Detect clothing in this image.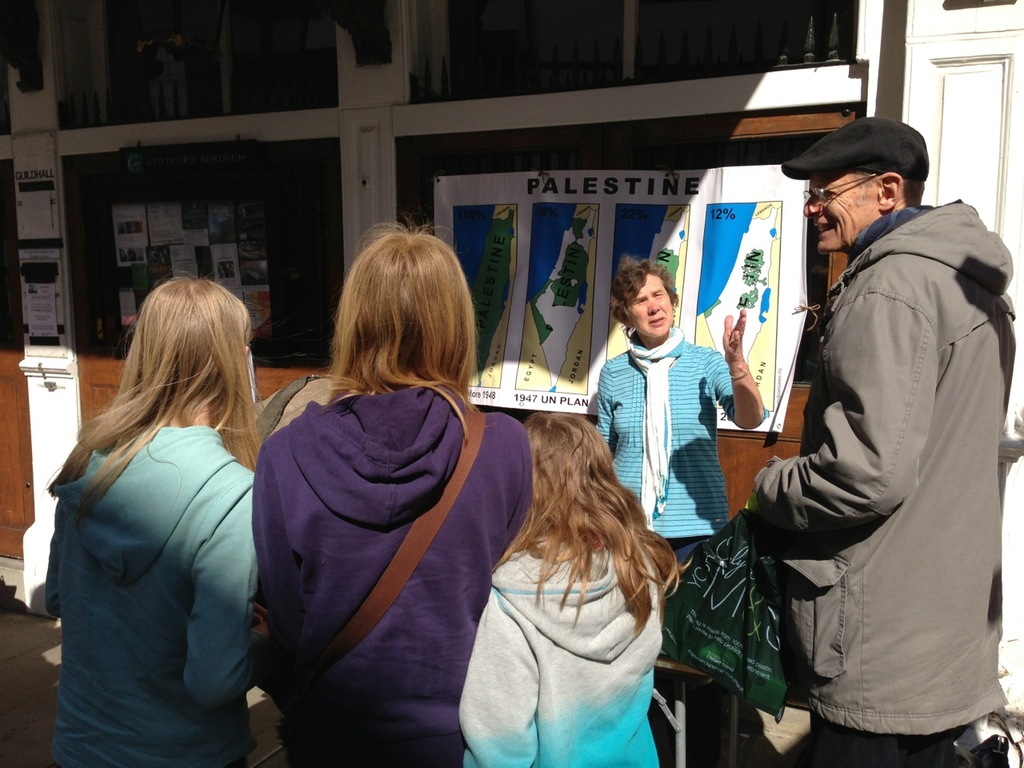
Detection: 458/540/666/767.
